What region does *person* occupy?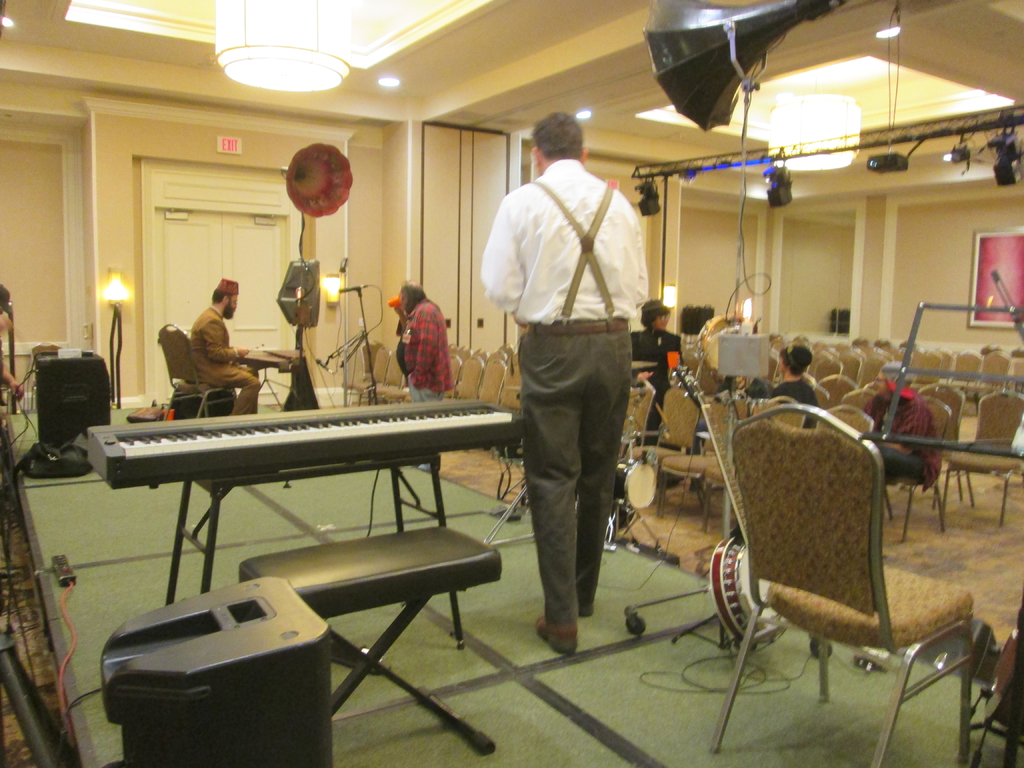
region(490, 109, 652, 641).
